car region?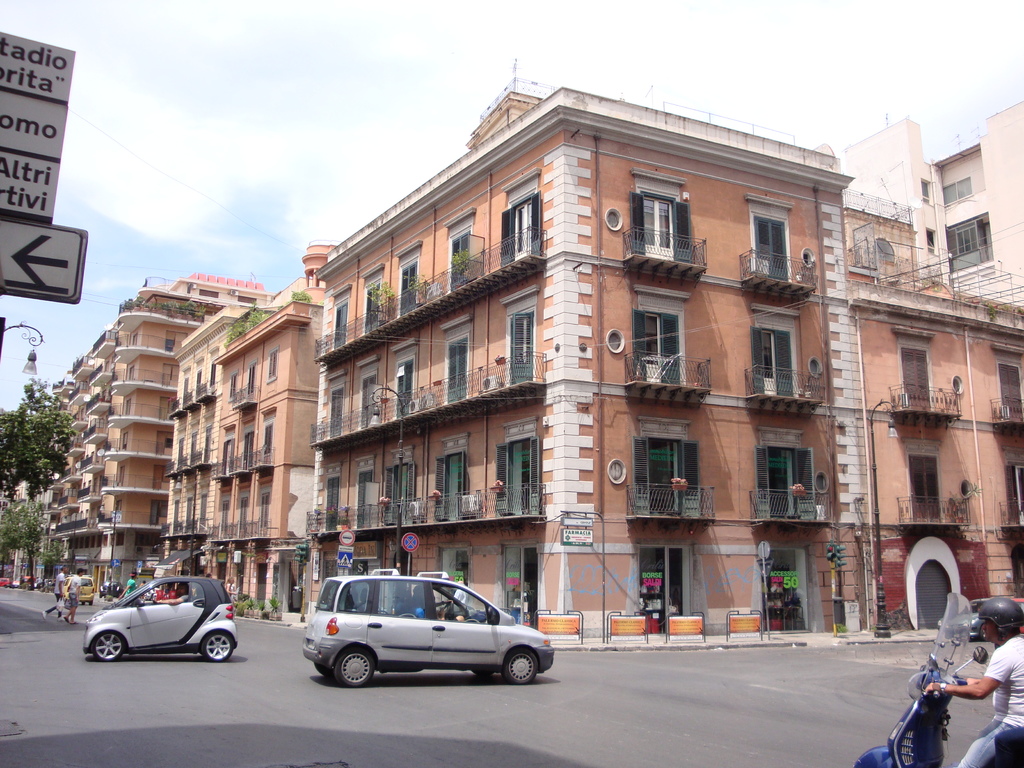
936, 598, 988, 642
